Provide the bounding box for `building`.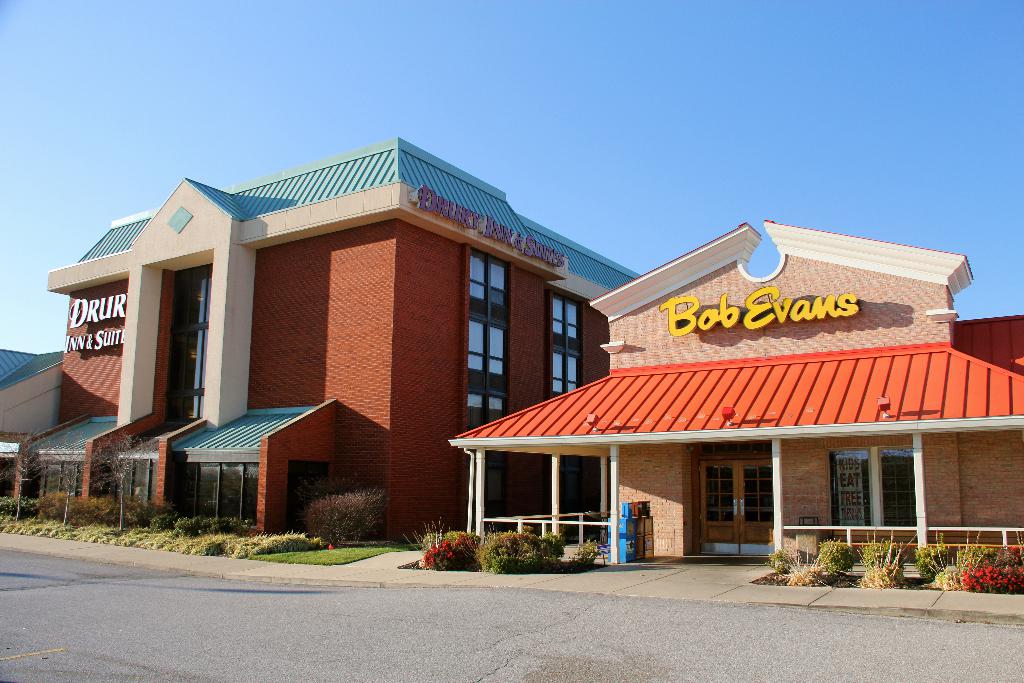
(447, 222, 1023, 556).
